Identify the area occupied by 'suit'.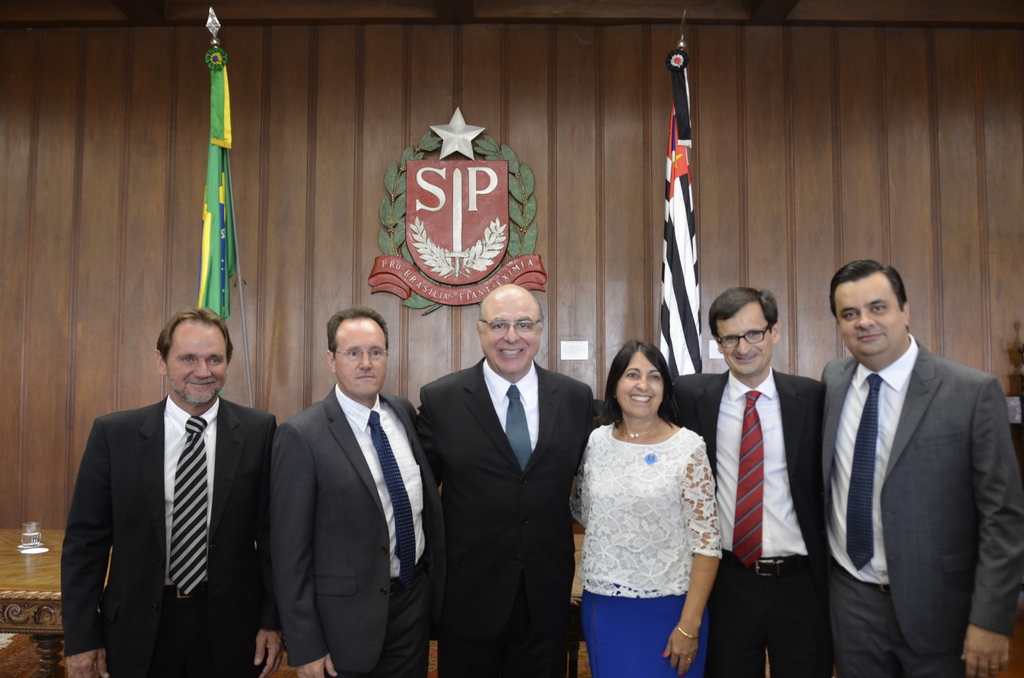
Area: [x1=662, y1=366, x2=826, y2=677].
